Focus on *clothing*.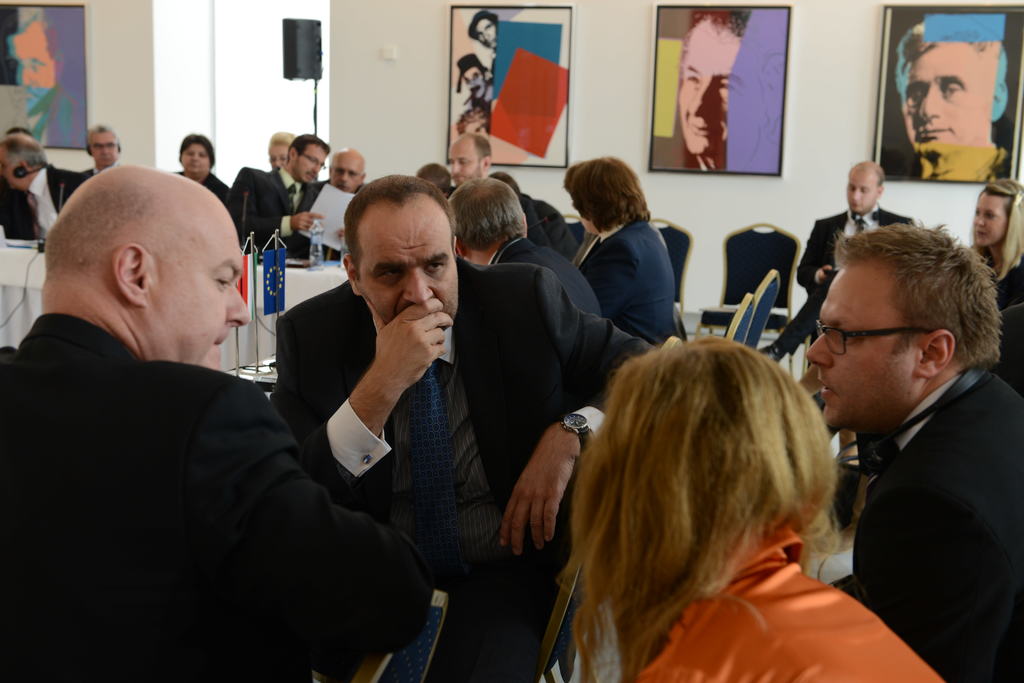
Focused at l=315, t=180, r=364, b=259.
